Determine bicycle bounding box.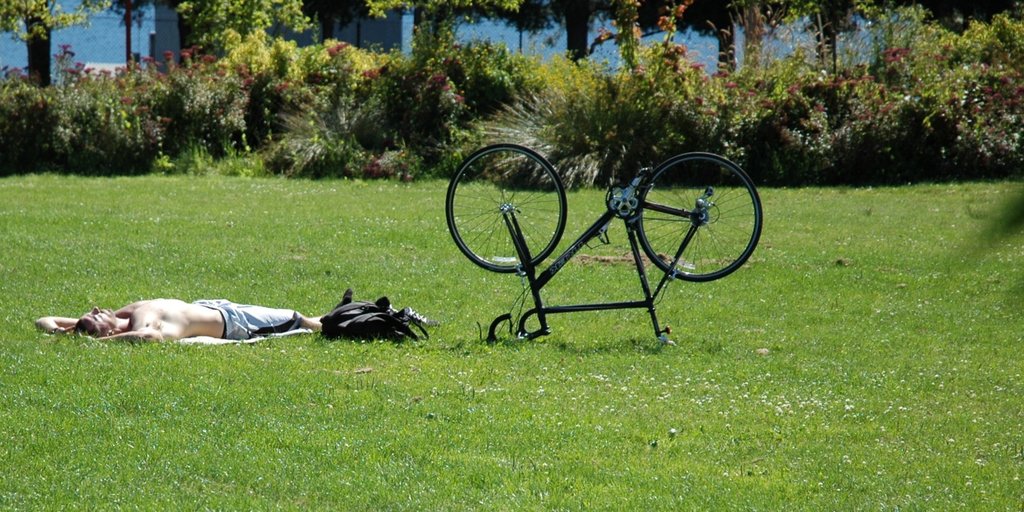
Determined: detection(438, 147, 759, 325).
